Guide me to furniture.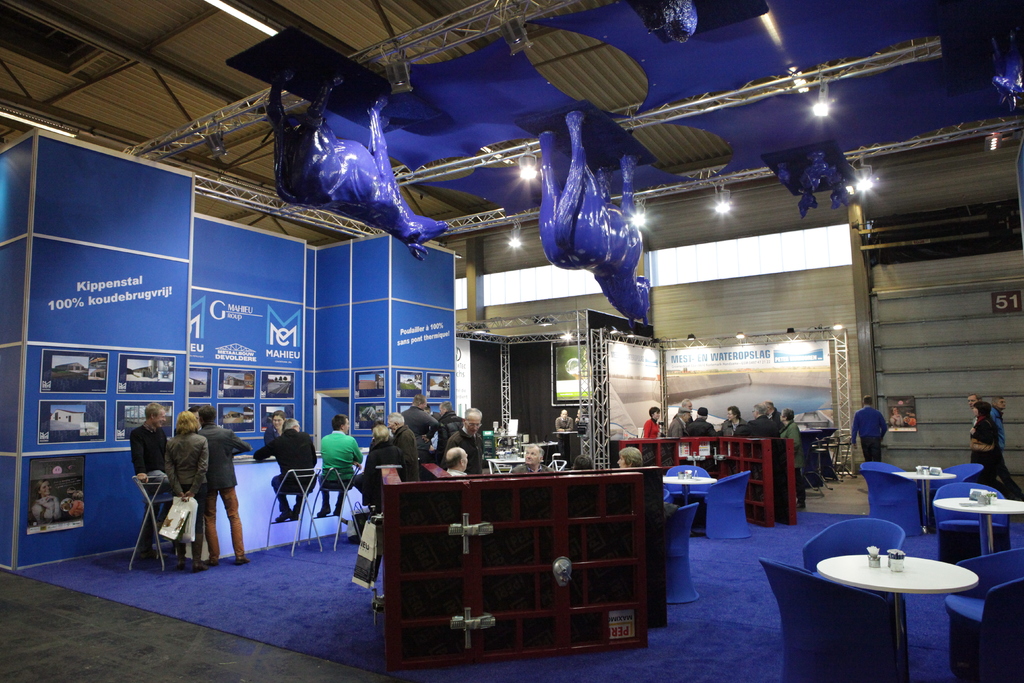
Guidance: locate(368, 468, 660, 670).
